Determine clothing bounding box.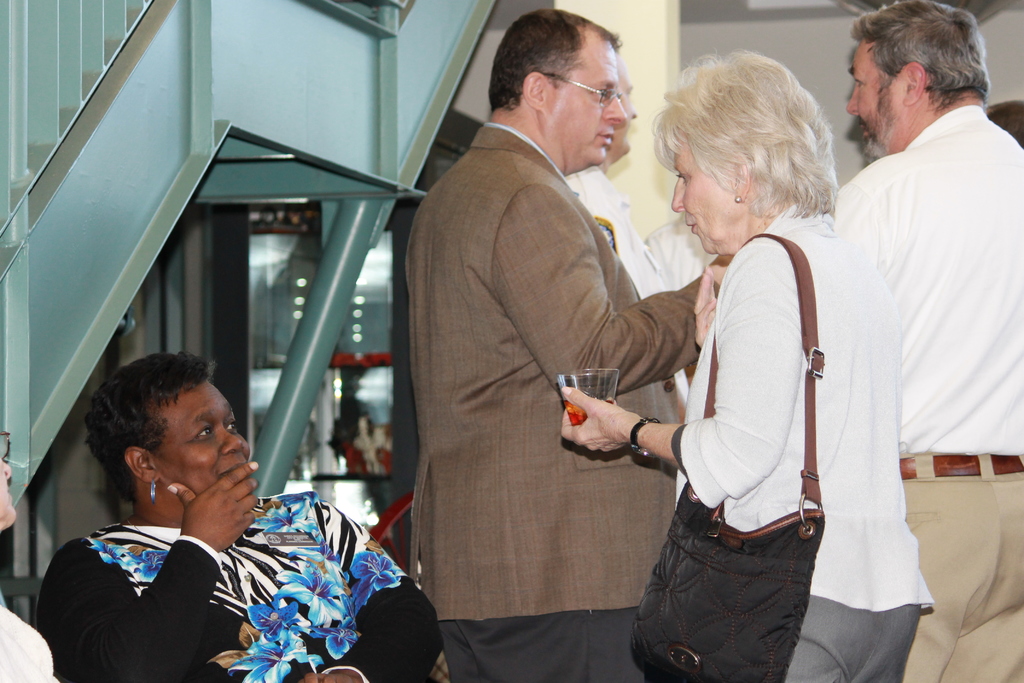
Determined: bbox=(40, 514, 443, 682).
